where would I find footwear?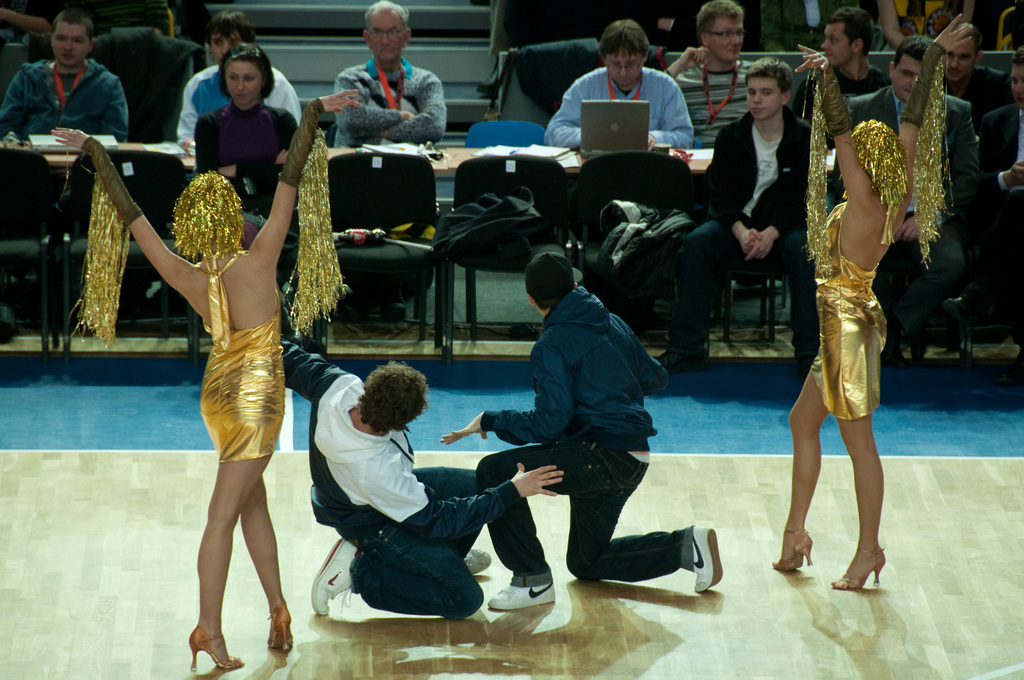
At <region>771, 530, 813, 573</region>.
